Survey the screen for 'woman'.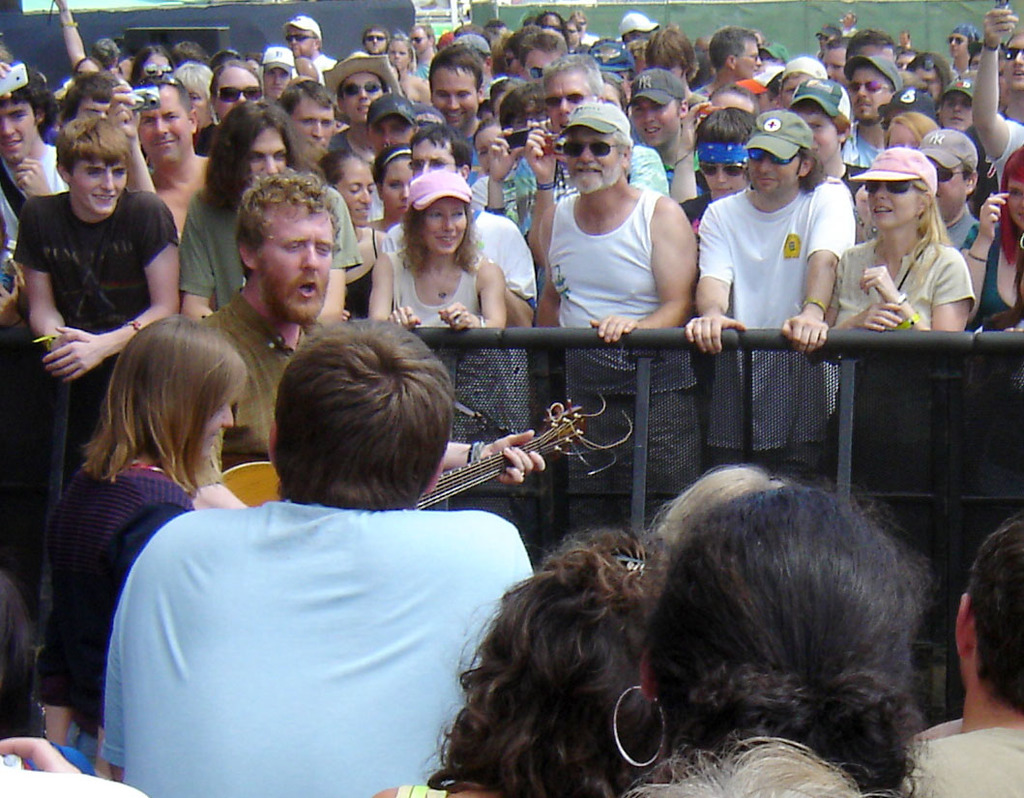
Survey found: crop(315, 142, 386, 317).
